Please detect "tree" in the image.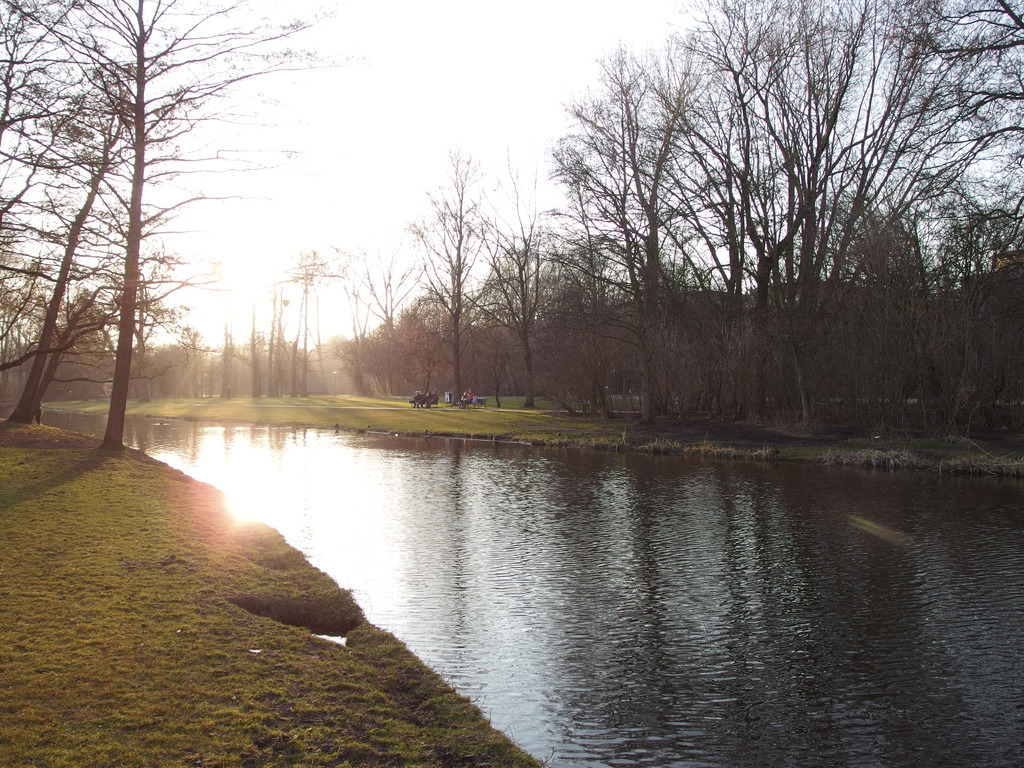
bbox(244, 321, 267, 398).
